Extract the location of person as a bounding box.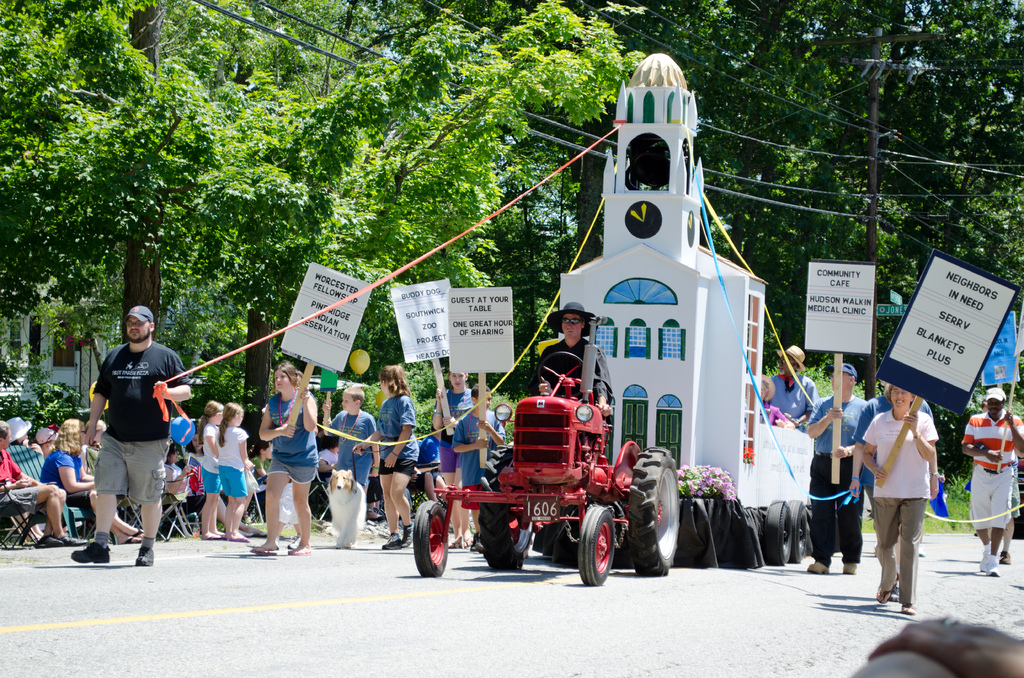
(861, 373, 924, 622).
